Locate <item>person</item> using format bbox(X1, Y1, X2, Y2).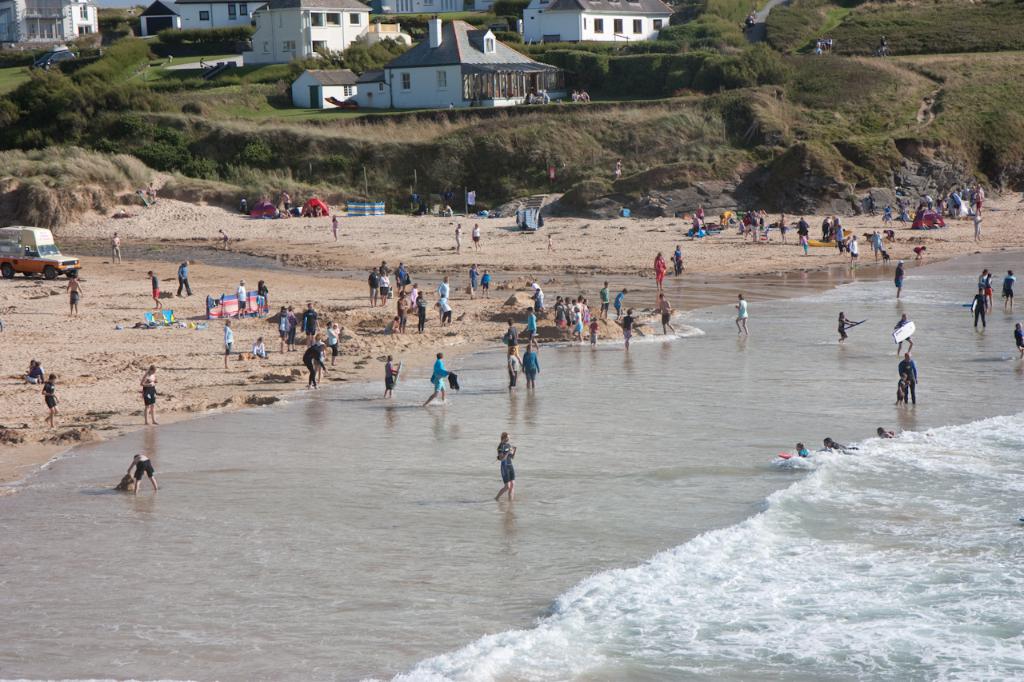
bbox(439, 274, 449, 301).
